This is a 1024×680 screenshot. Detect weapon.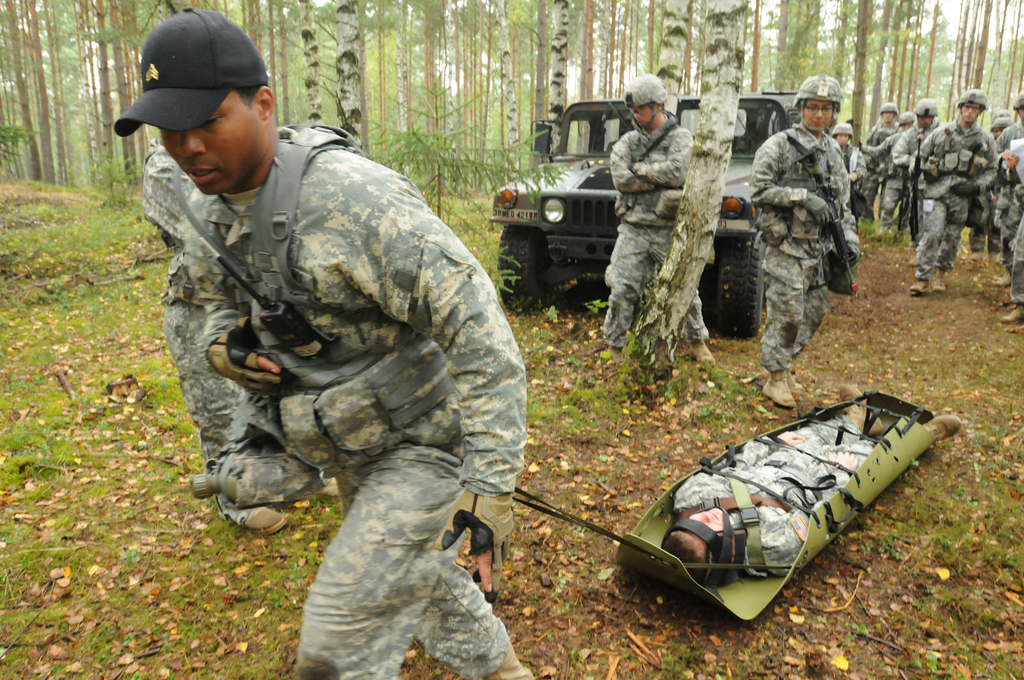
909, 136, 922, 241.
